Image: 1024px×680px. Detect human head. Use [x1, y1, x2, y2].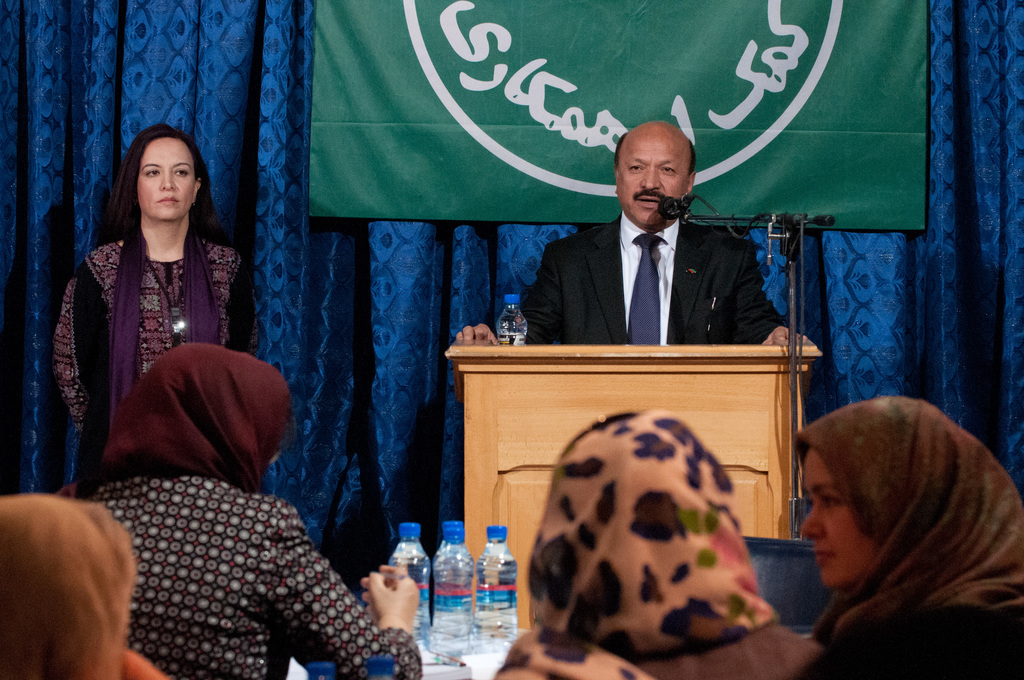
[0, 496, 115, 679].
